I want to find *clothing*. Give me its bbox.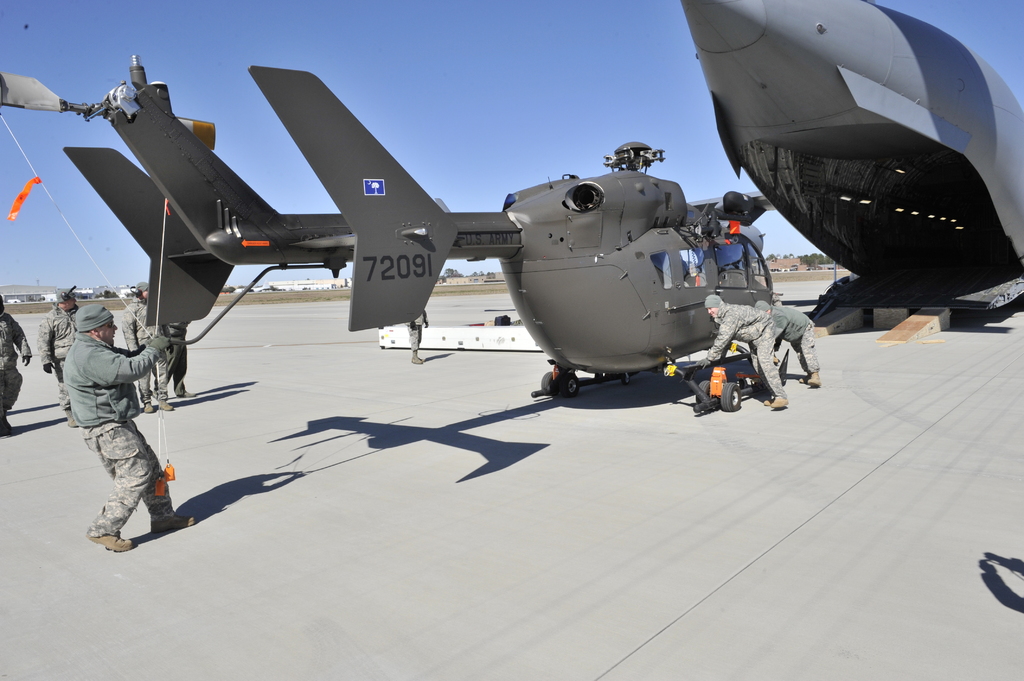
(left=750, top=314, right=788, bottom=405).
